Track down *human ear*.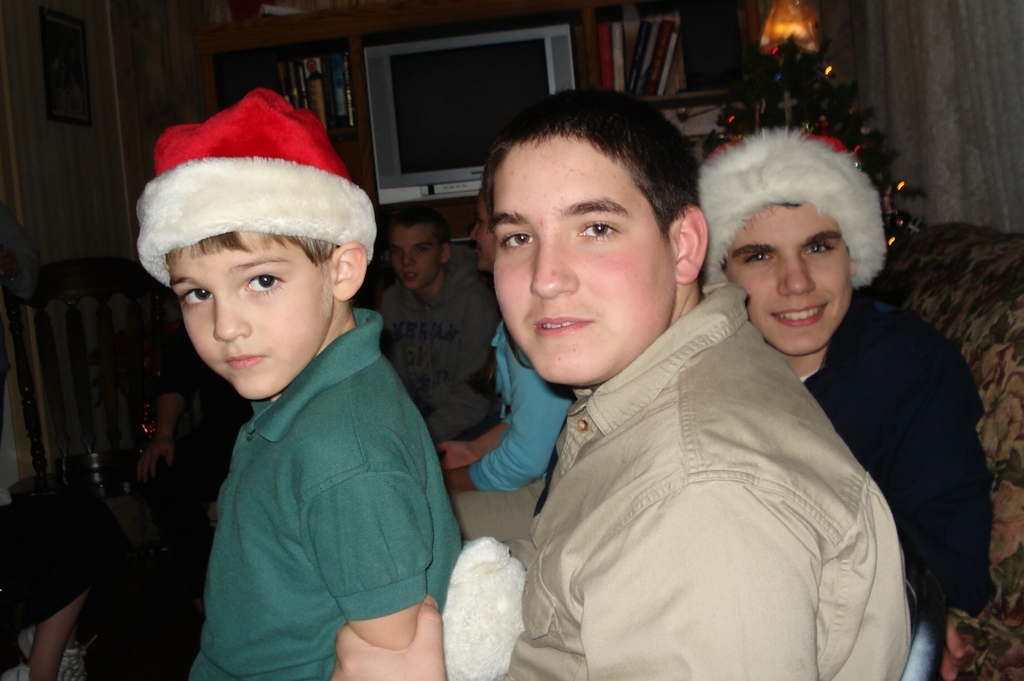
Tracked to [846, 260, 856, 275].
